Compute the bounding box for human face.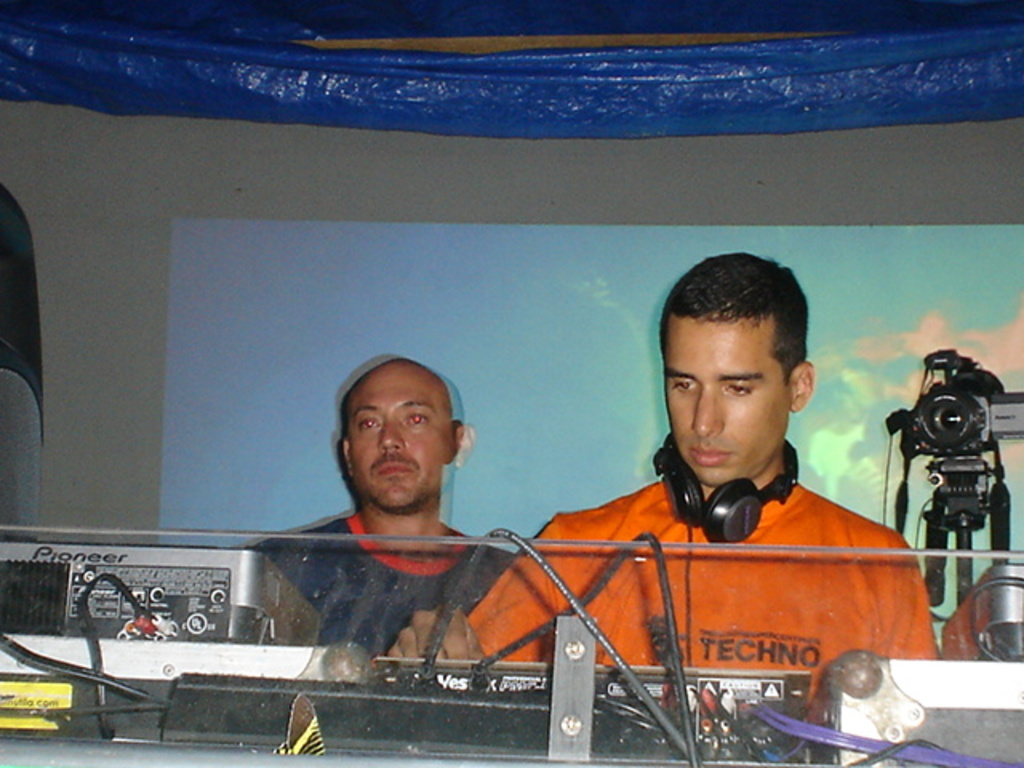
<region>346, 370, 448, 512</region>.
